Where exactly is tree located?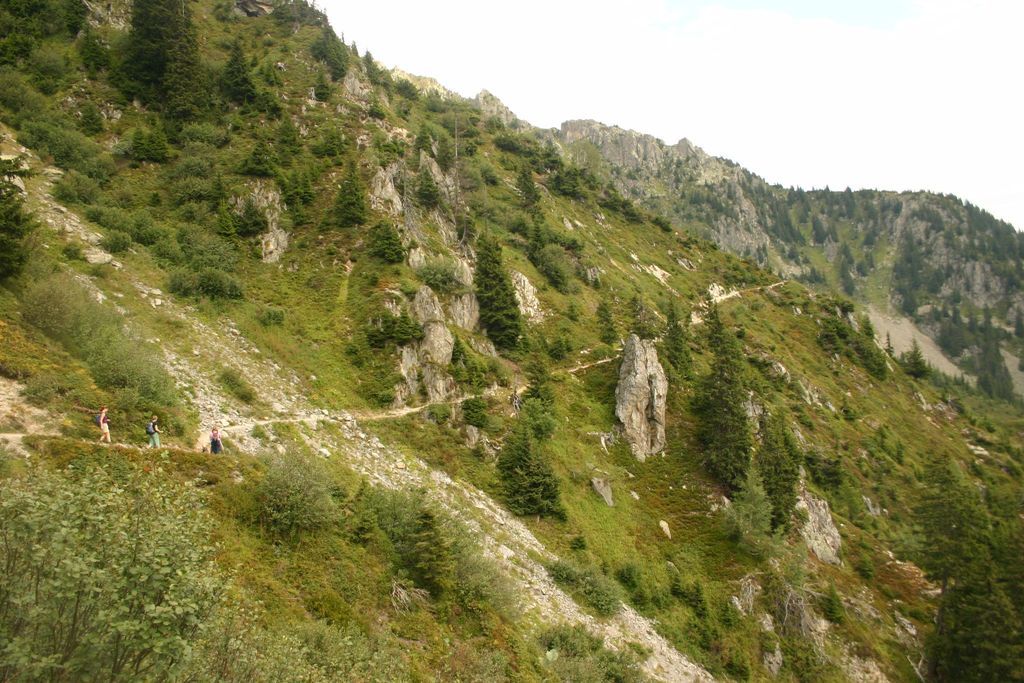
Its bounding box is locate(483, 233, 518, 344).
